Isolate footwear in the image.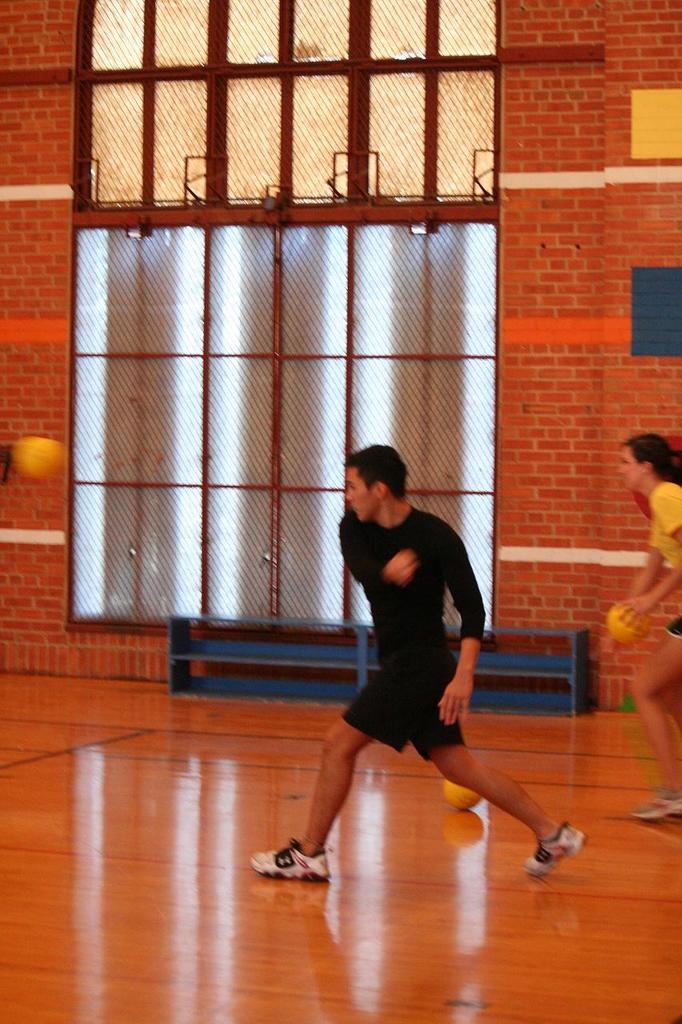
Isolated region: [249, 835, 330, 878].
